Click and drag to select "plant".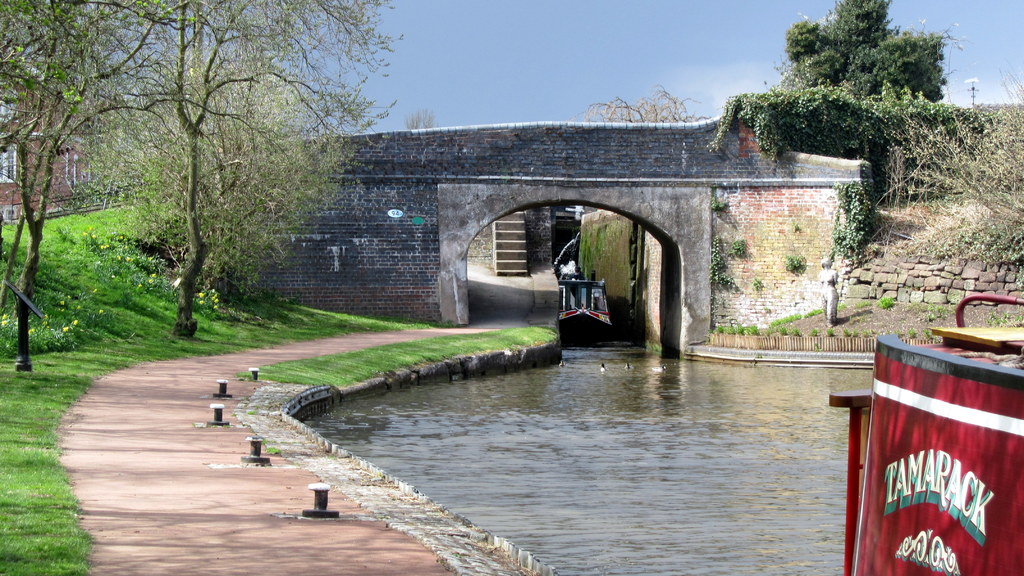
Selection: detection(714, 317, 771, 335).
